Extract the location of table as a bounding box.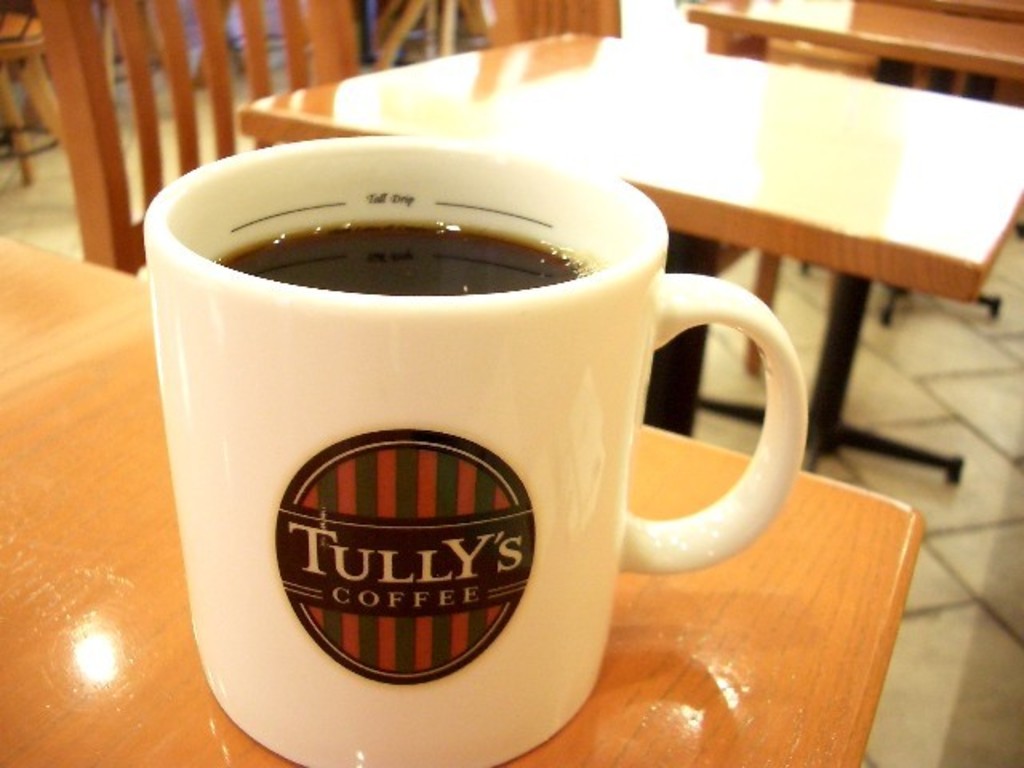
(left=237, top=30, right=1022, bottom=432).
